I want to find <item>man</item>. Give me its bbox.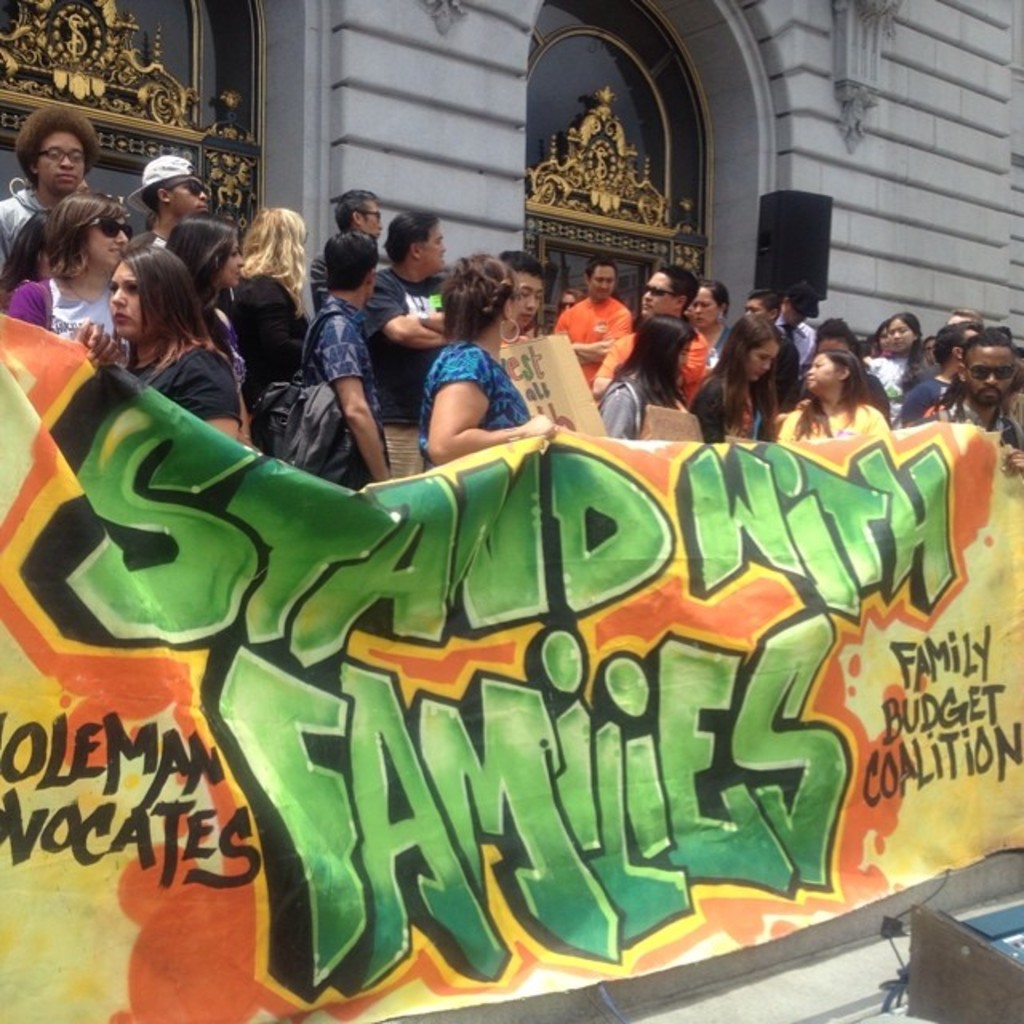
bbox=[296, 227, 394, 491].
